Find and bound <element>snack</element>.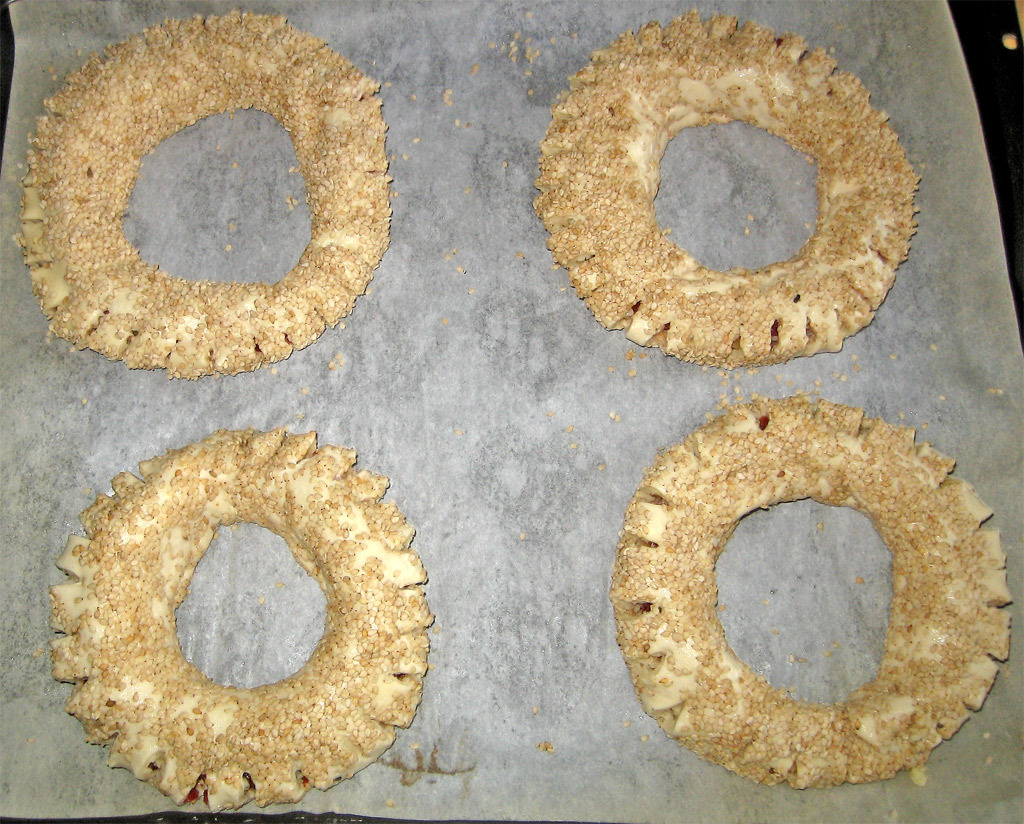
Bound: x1=605 y1=389 x2=1015 y2=793.
